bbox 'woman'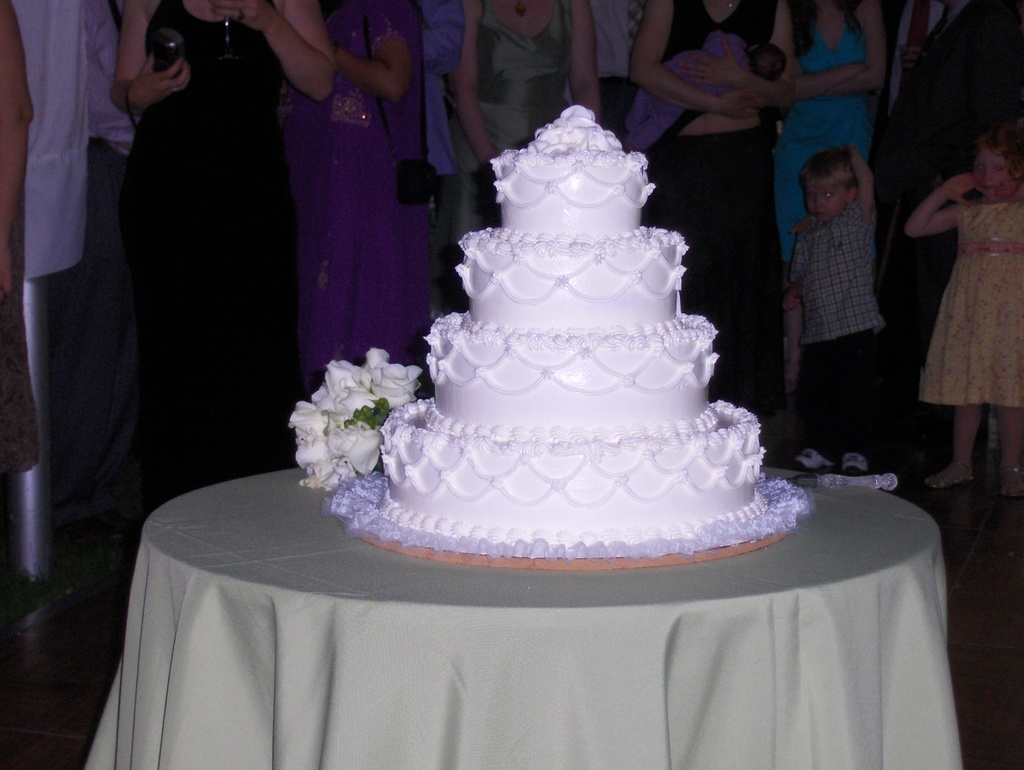
(left=772, top=0, right=888, bottom=395)
